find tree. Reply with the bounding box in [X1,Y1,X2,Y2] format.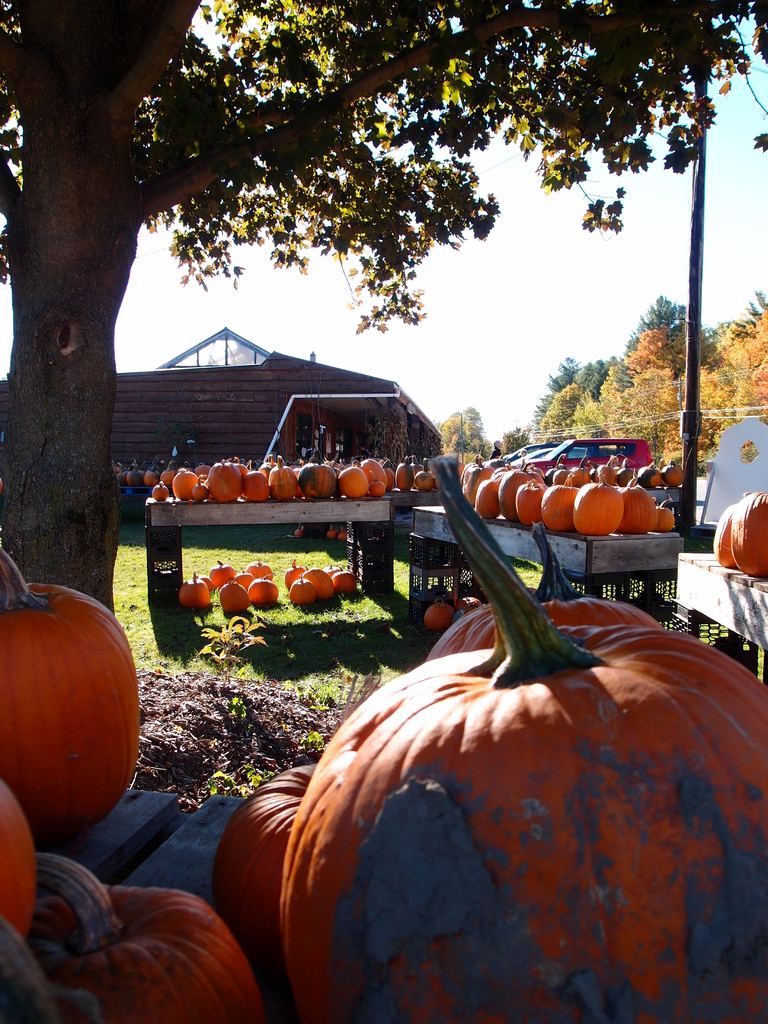
[434,409,488,472].
